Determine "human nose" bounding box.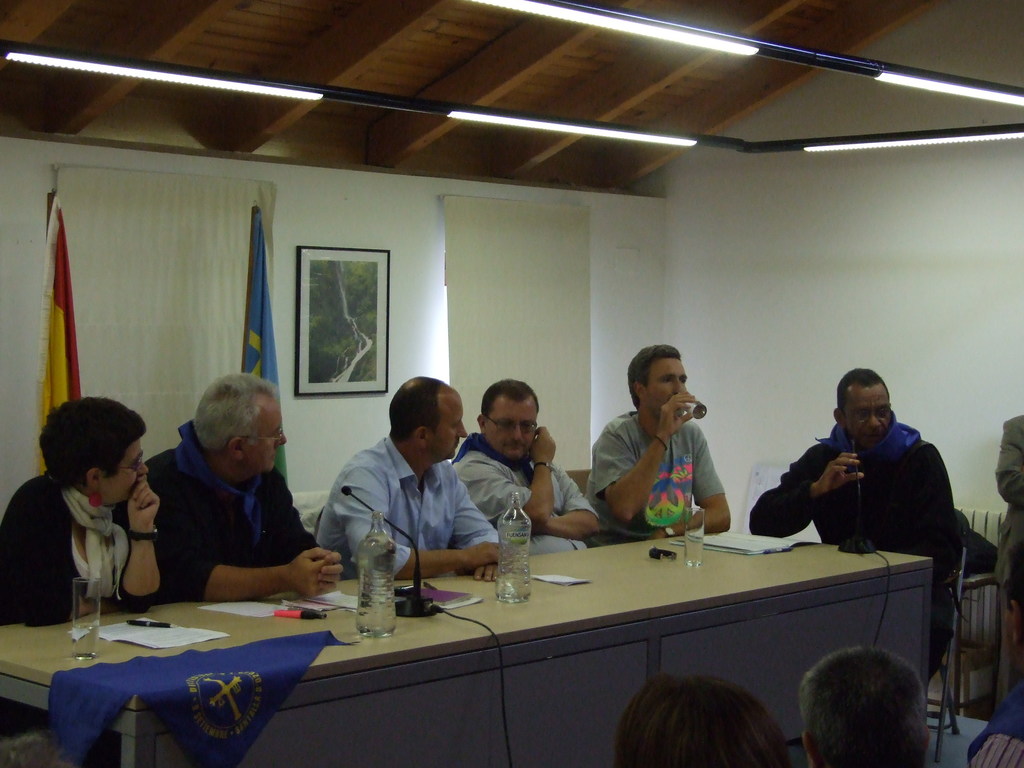
Determined: bbox(675, 378, 685, 396).
